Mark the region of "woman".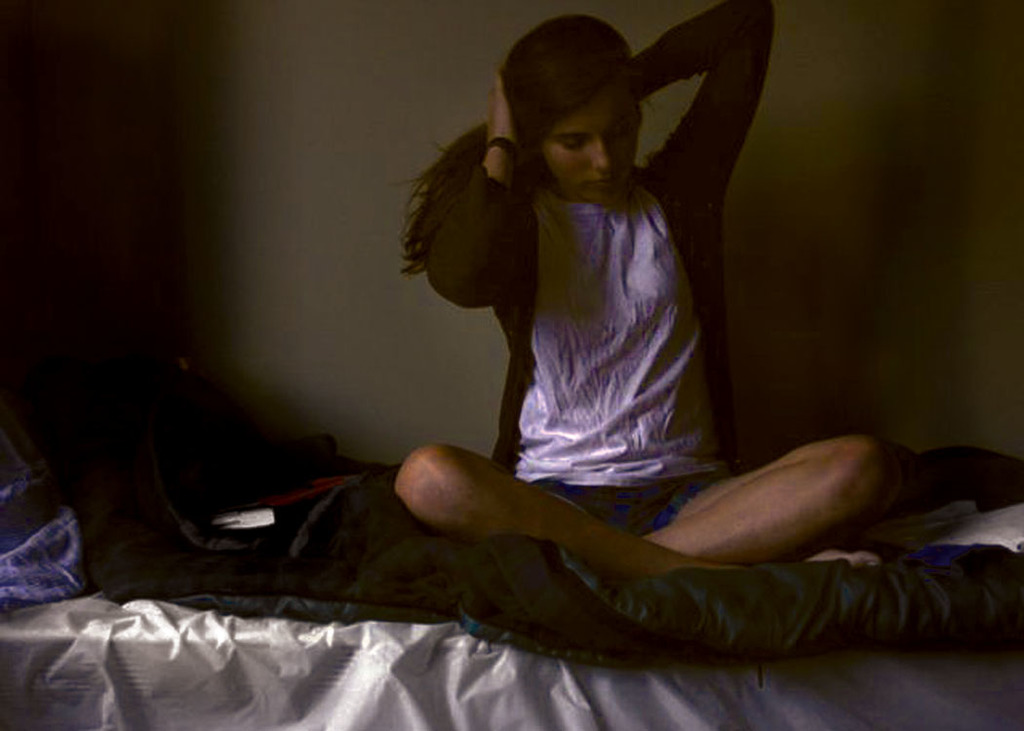
Region: 267/10/922/672.
